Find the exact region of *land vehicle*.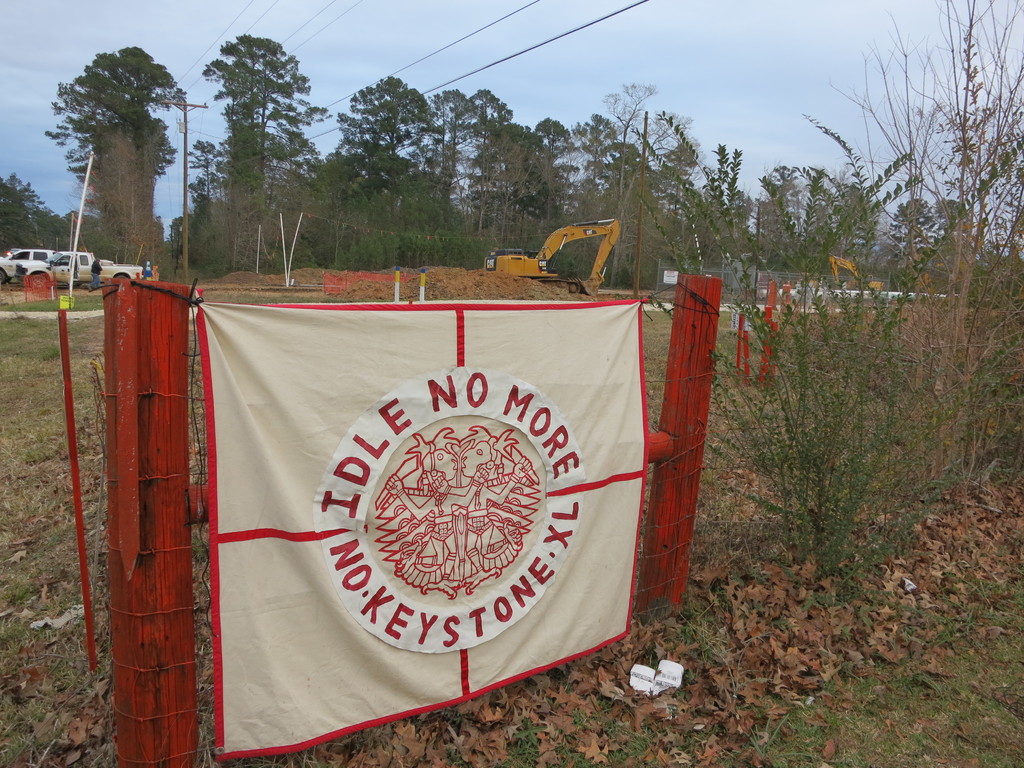
Exact region: region(0, 248, 69, 285).
